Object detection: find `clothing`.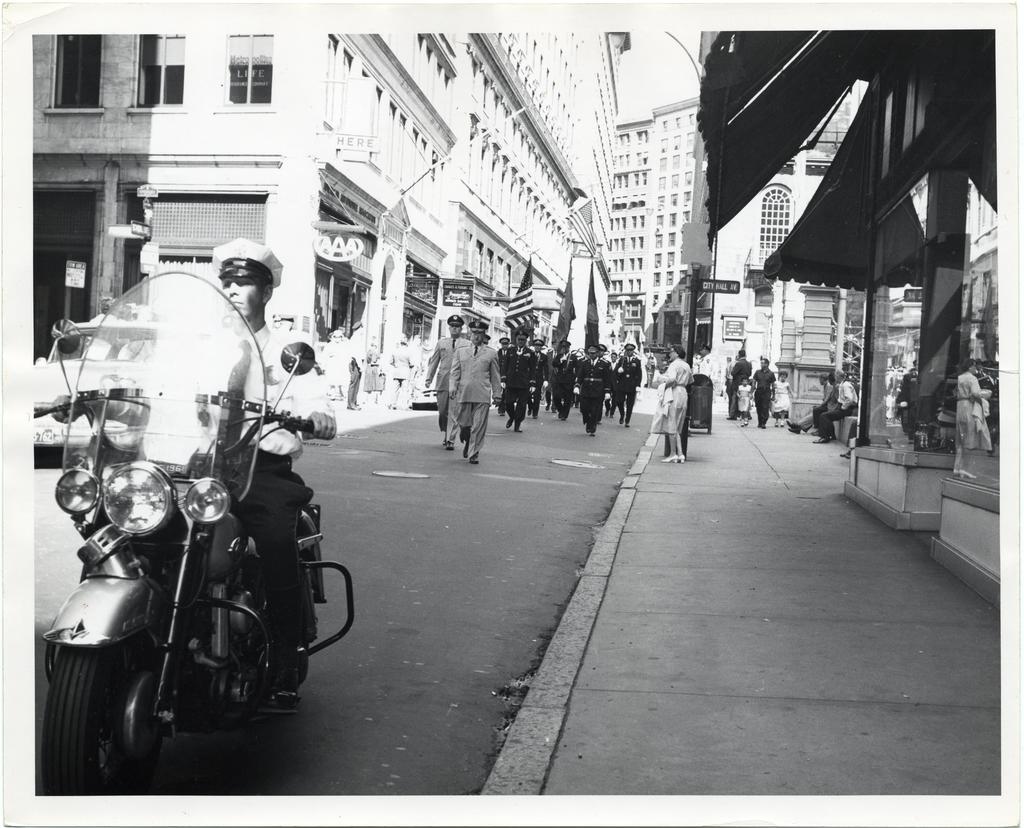
x1=619, y1=357, x2=642, y2=414.
